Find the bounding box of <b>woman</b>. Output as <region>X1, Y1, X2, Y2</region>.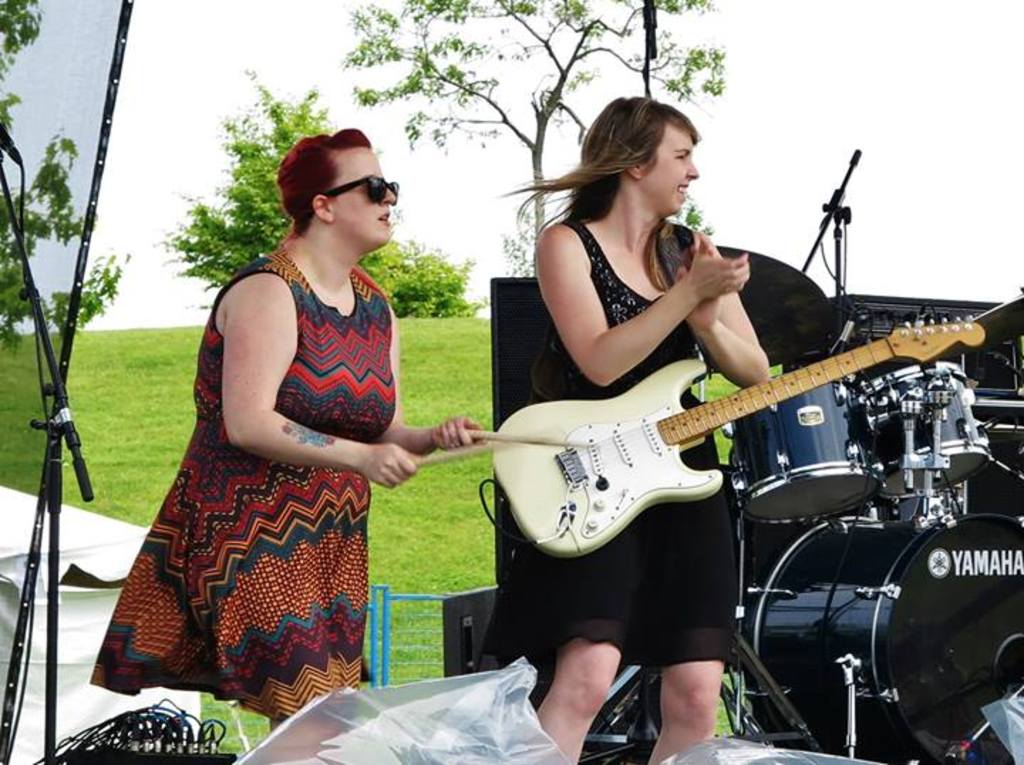
<region>108, 145, 422, 732</region>.
